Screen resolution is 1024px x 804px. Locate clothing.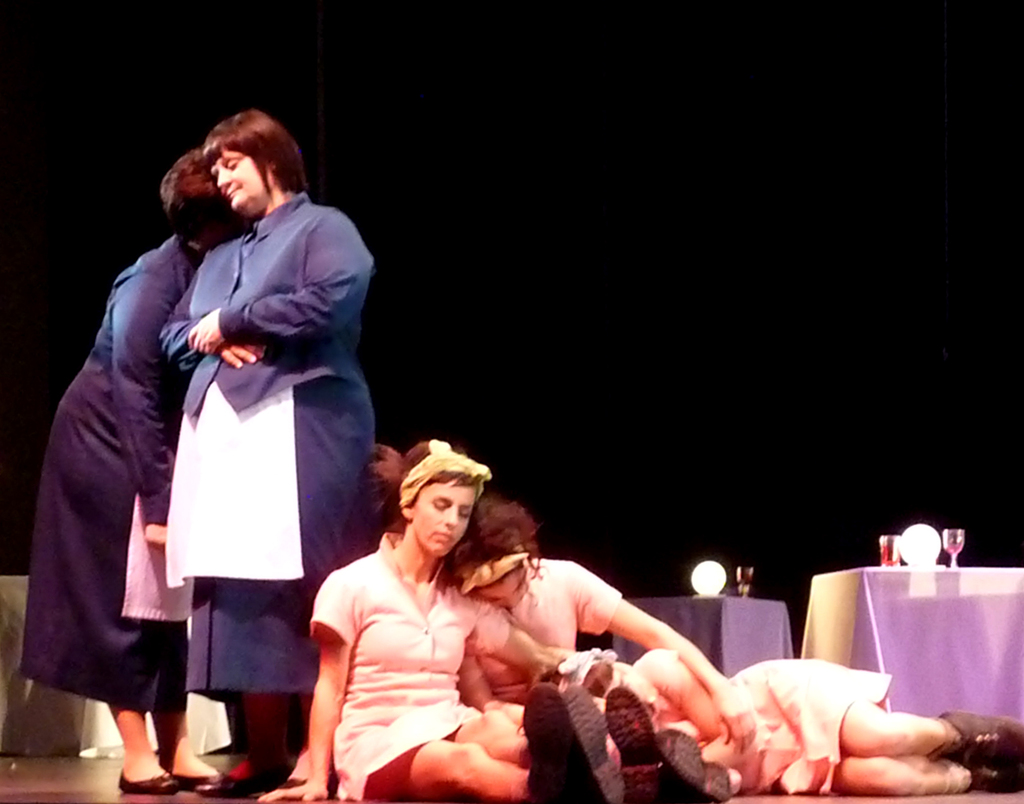
629 651 891 803.
